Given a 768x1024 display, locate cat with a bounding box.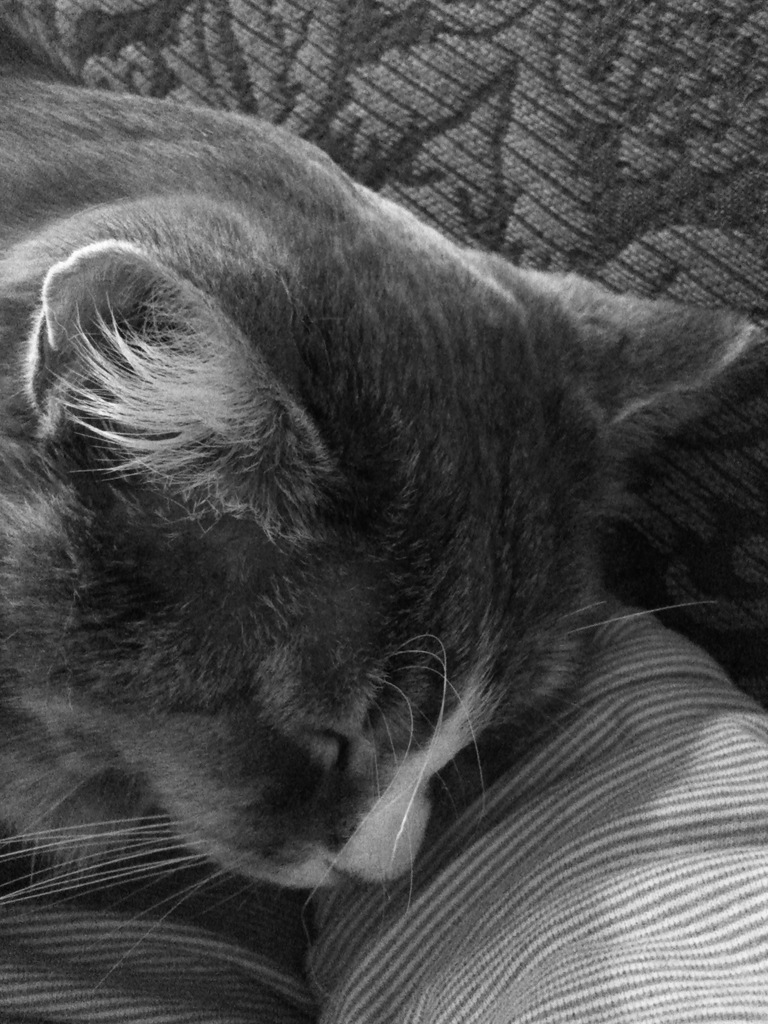
Located: detection(0, 64, 767, 1011).
